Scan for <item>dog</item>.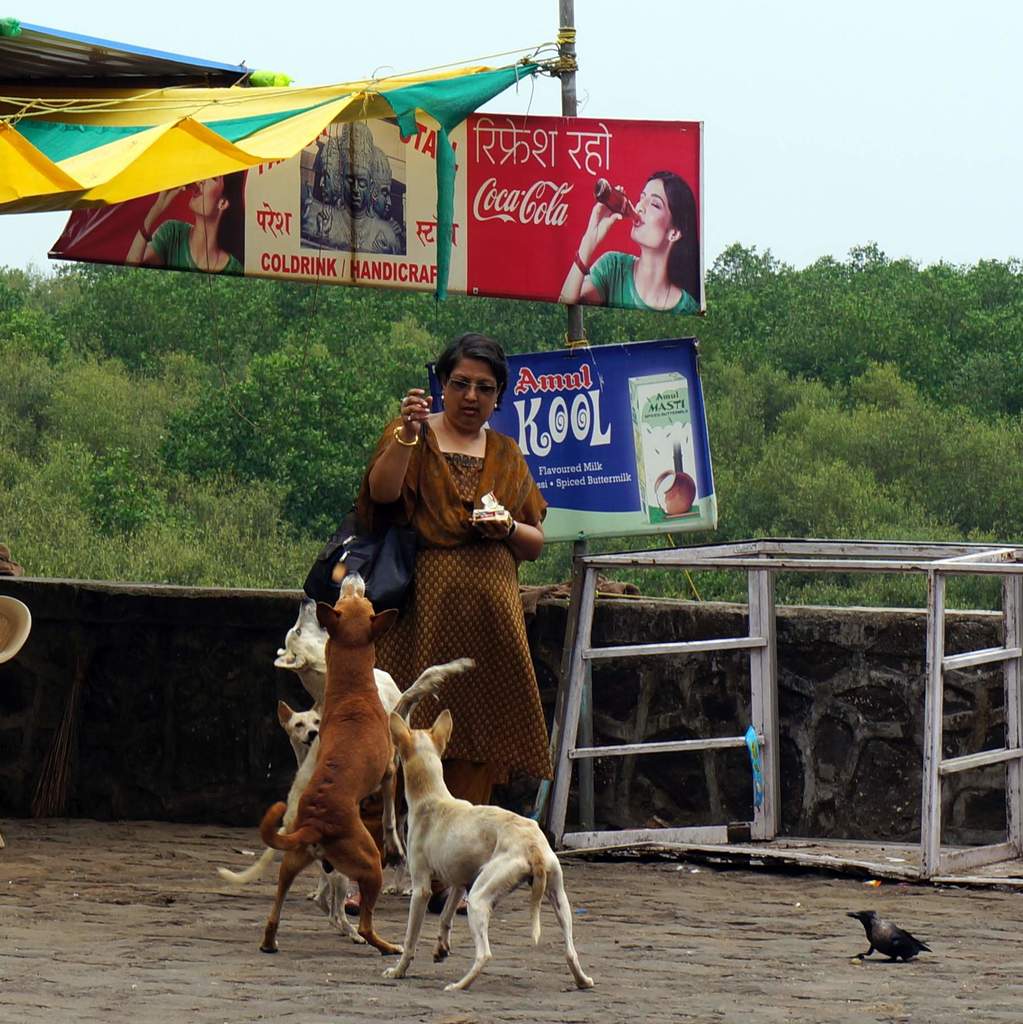
Scan result: select_region(277, 702, 416, 896).
